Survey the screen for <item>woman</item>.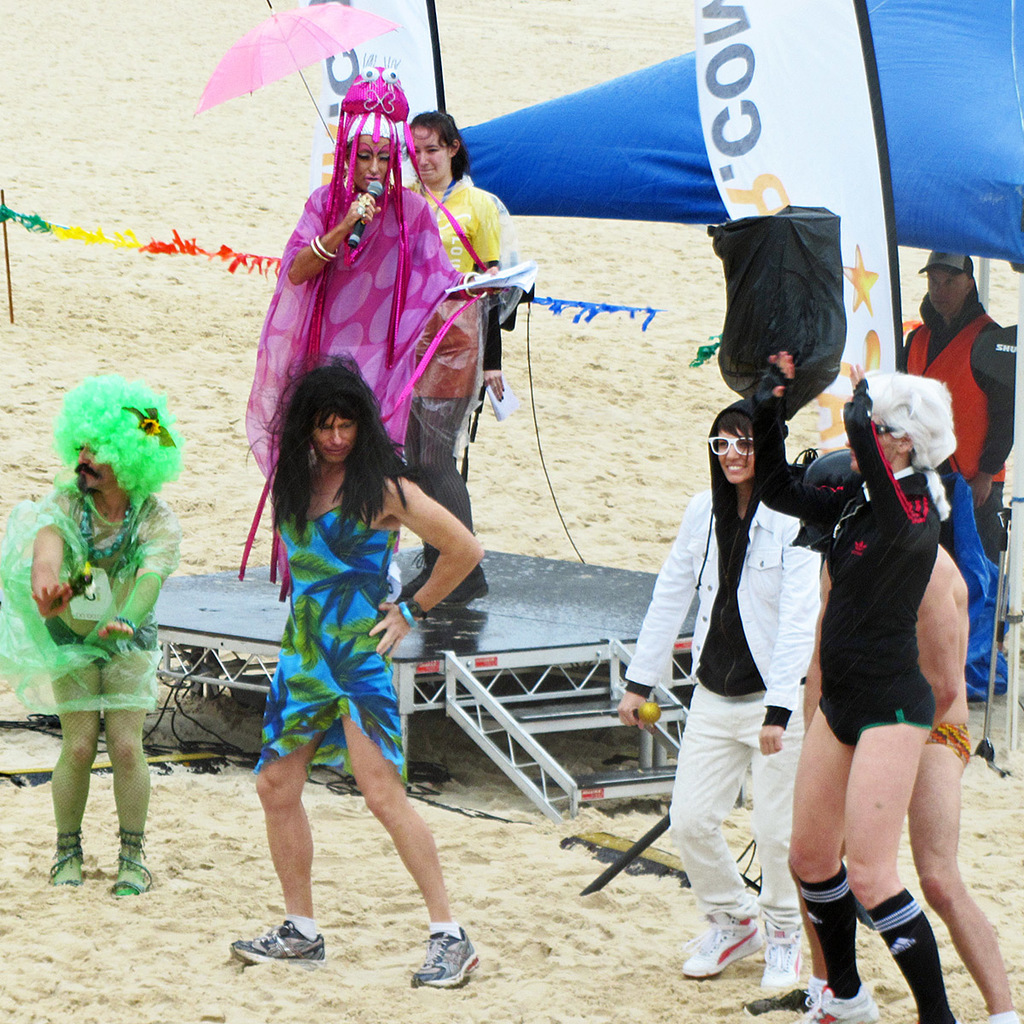
Survey found: x1=241, y1=55, x2=501, y2=617.
